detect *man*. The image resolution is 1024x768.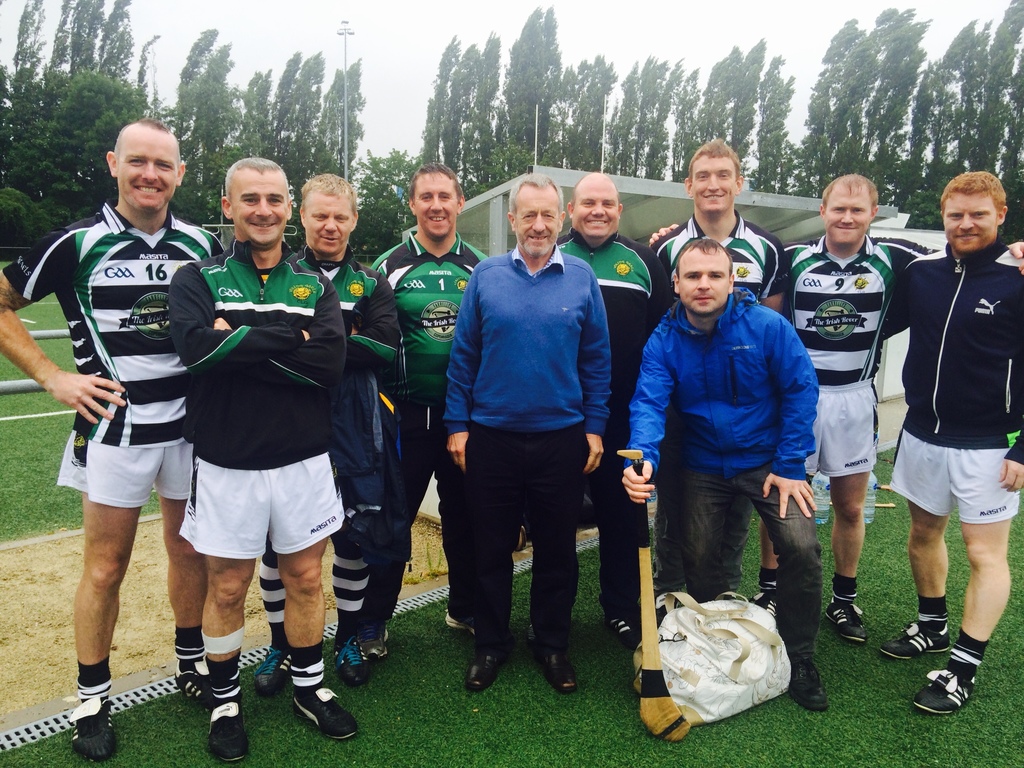
<bbox>260, 175, 402, 701</bbox>.
